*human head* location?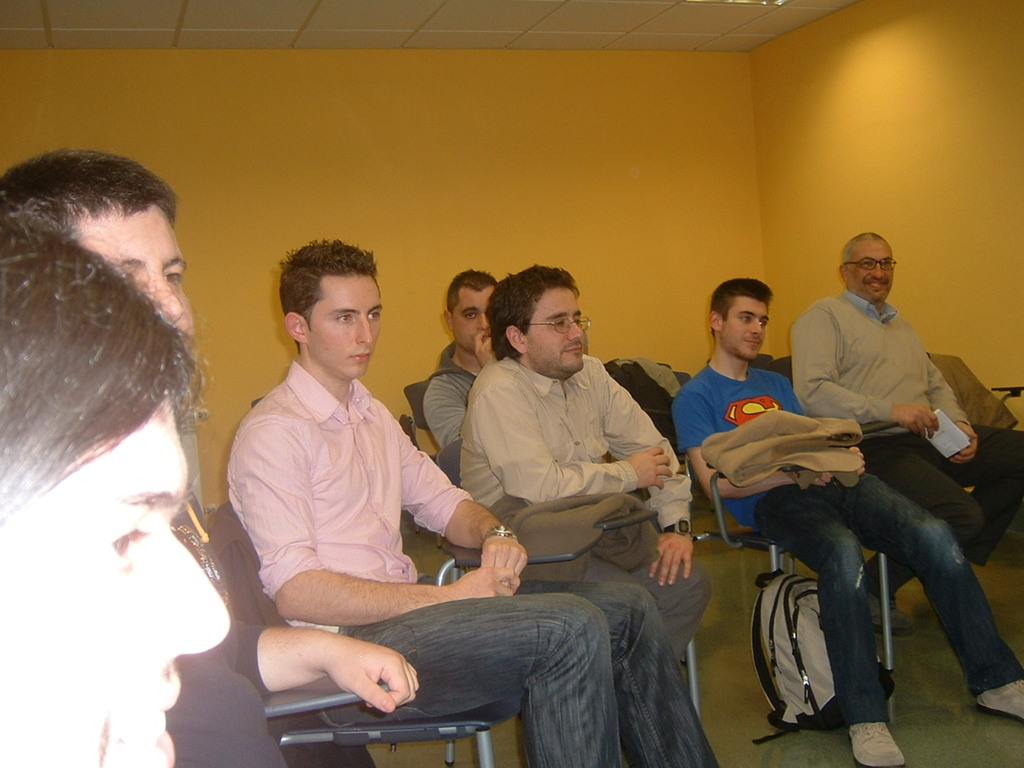
x1=445 y1=268 x2=495 y2=348
